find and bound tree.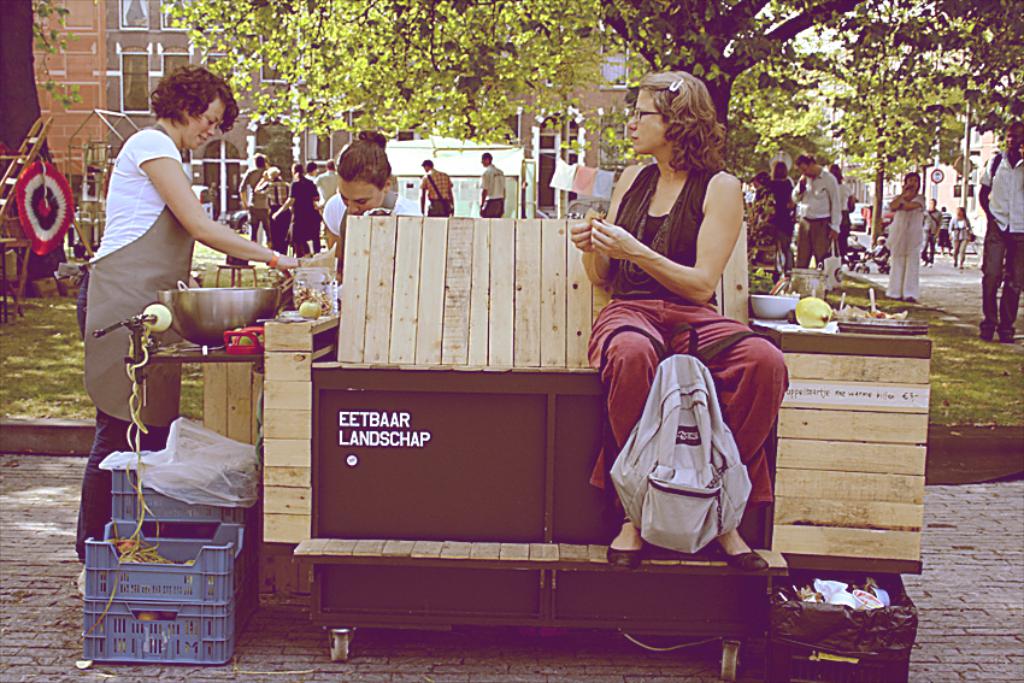
Bound: x1=157, y1=0, x2=1022, y2=172.
